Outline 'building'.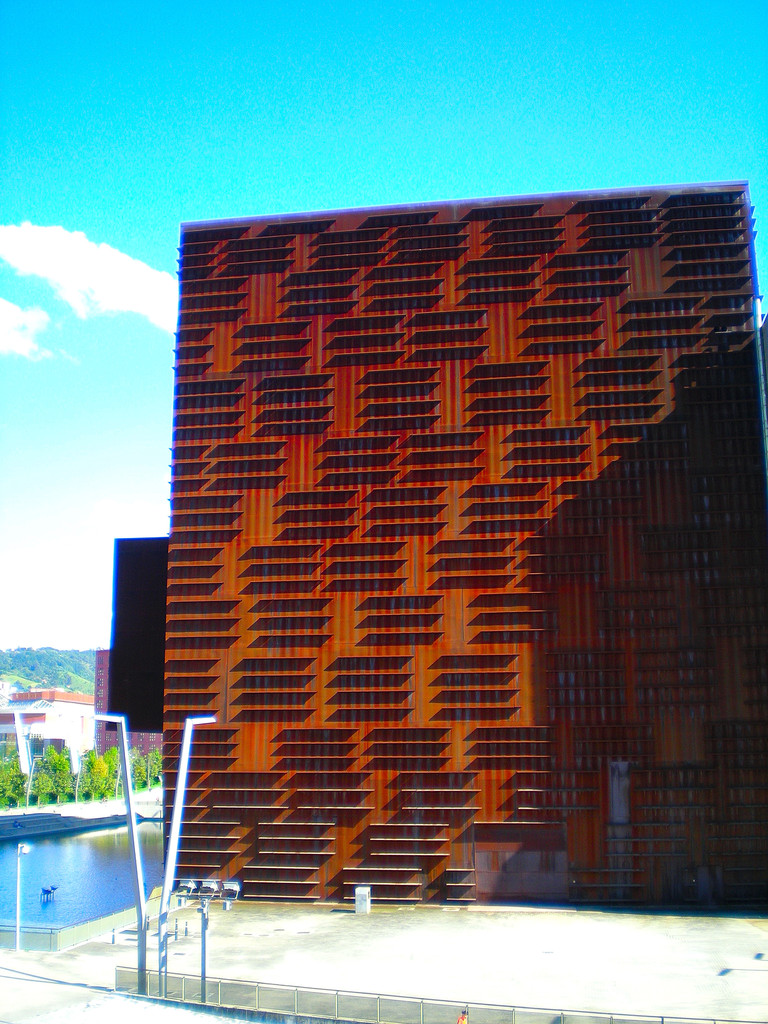
Outline: 165, 178, 767, 908.
